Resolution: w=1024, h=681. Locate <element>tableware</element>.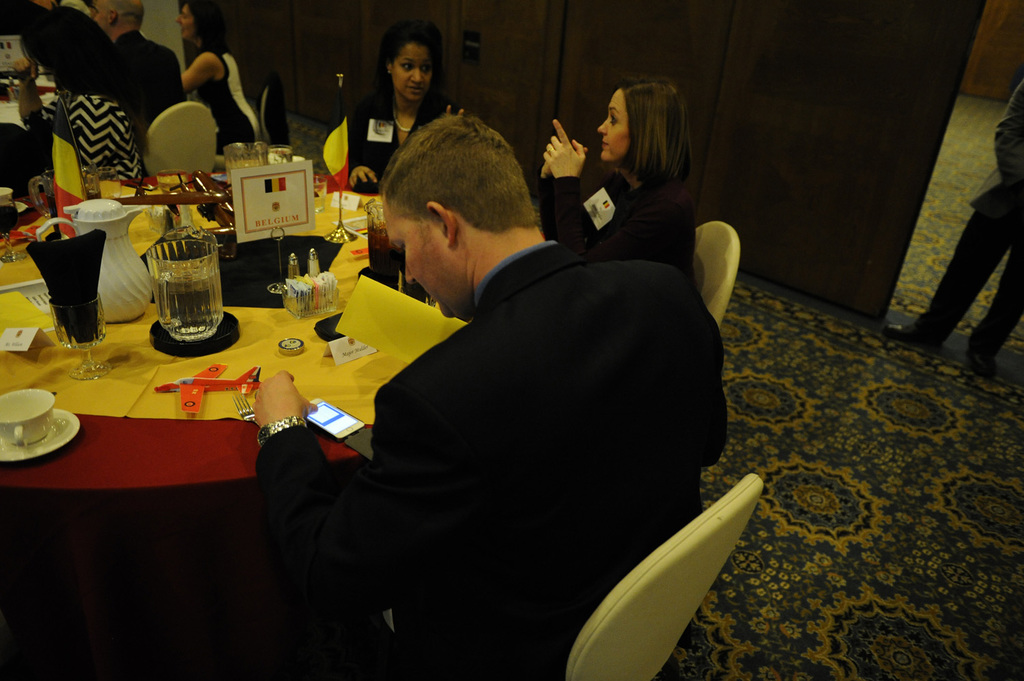
box=[34, 197, 152, 320].
